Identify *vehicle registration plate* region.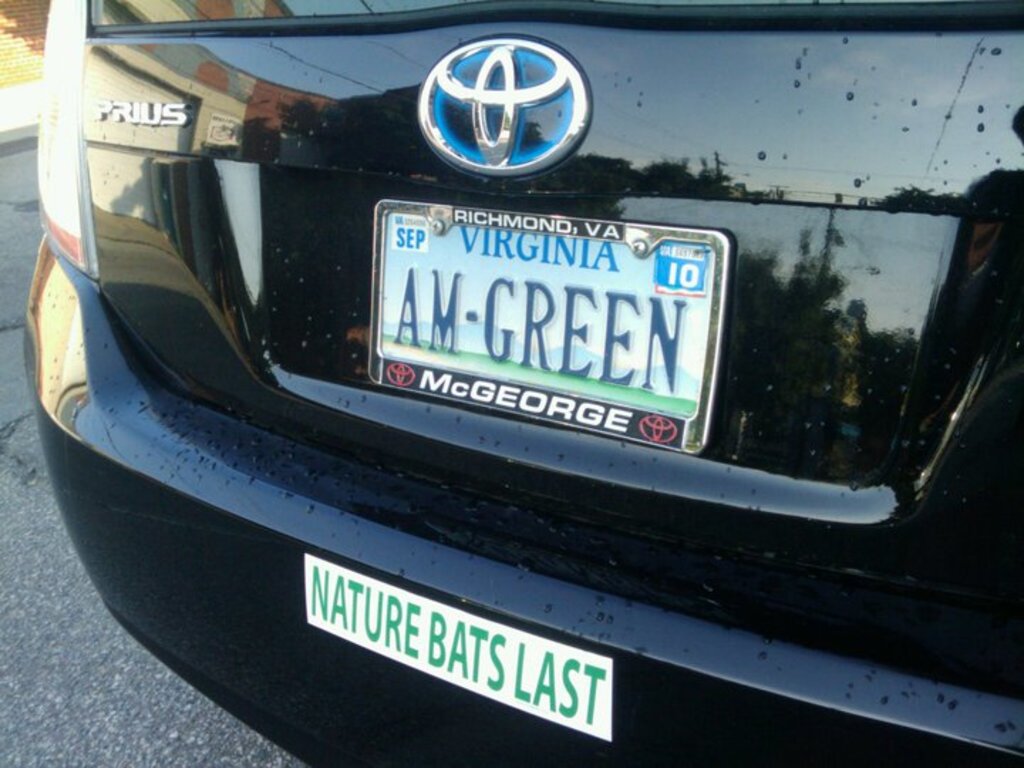
Region: <box>327,192,737,454</box>.
